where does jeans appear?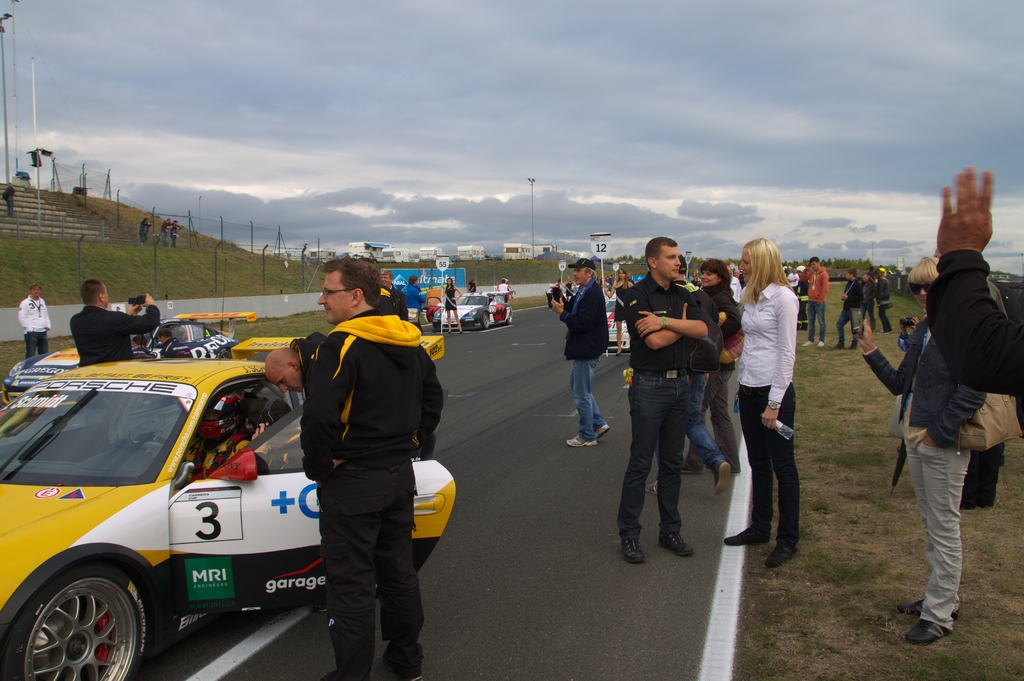
Appears at <bbox>173, 235, 177, 244</bbox>.
